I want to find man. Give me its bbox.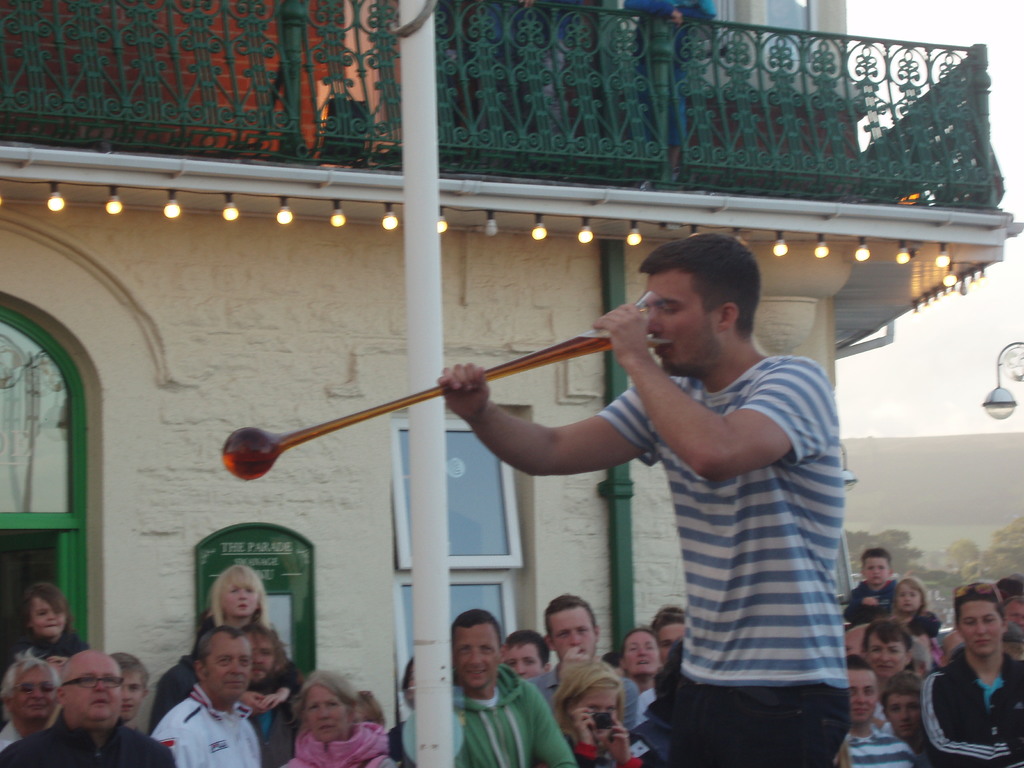
box(0, 652, 177, 767).
